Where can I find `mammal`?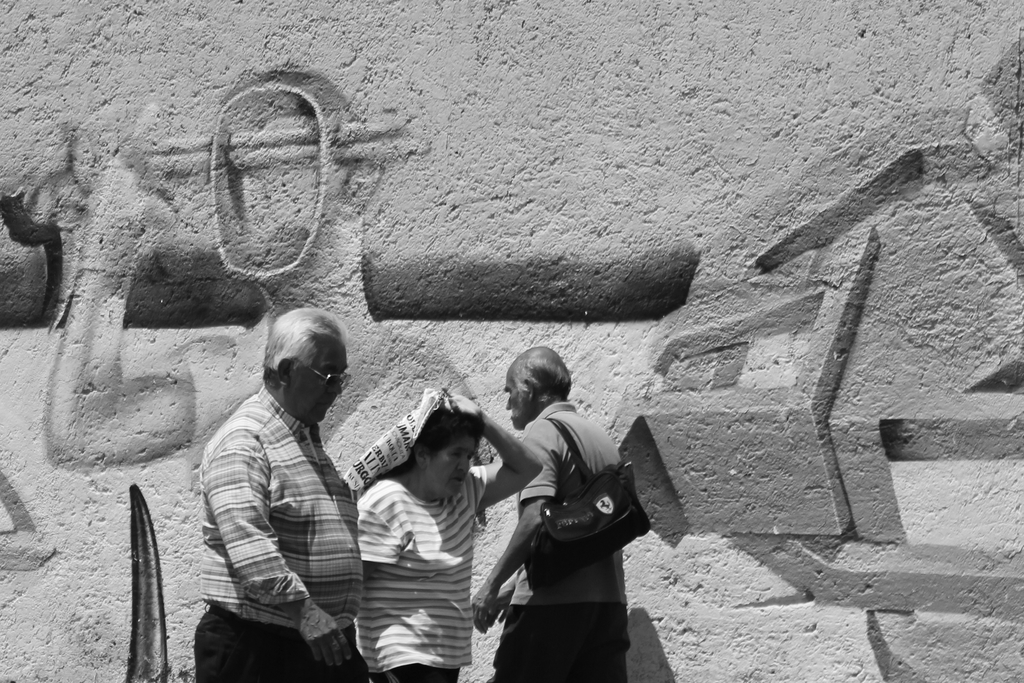
You can find it at left=360, top=384, right=546, bottom=682.
